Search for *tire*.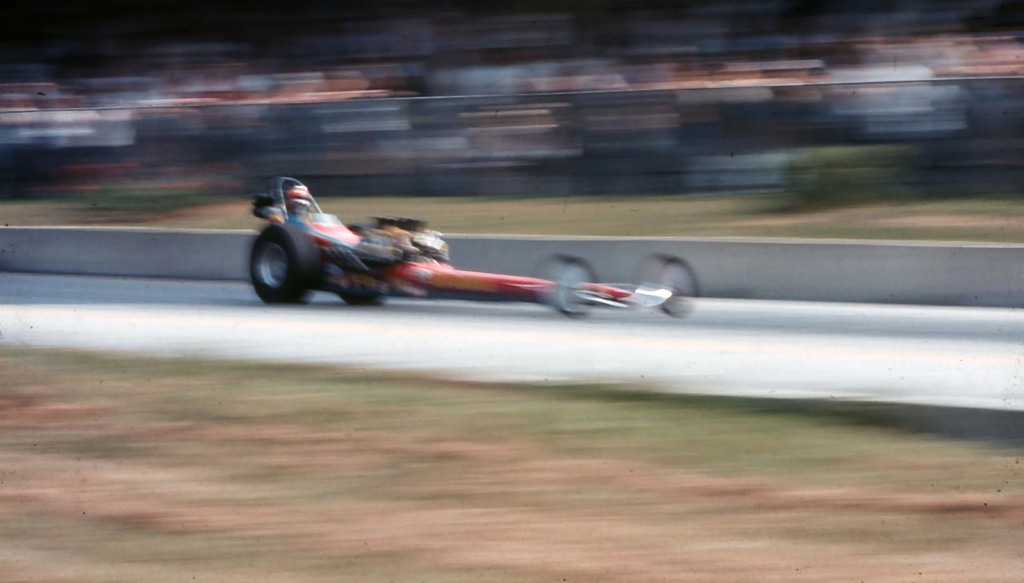
Found at 640 248 702 319.
